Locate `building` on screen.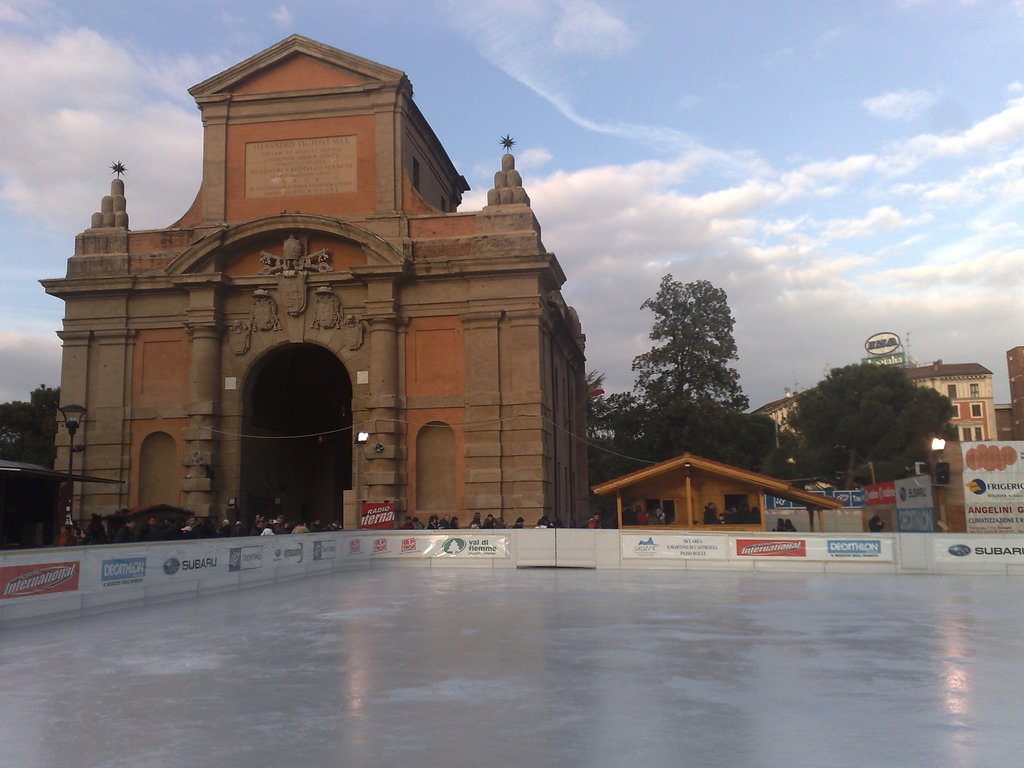
On screen at 745:351:999:442.
